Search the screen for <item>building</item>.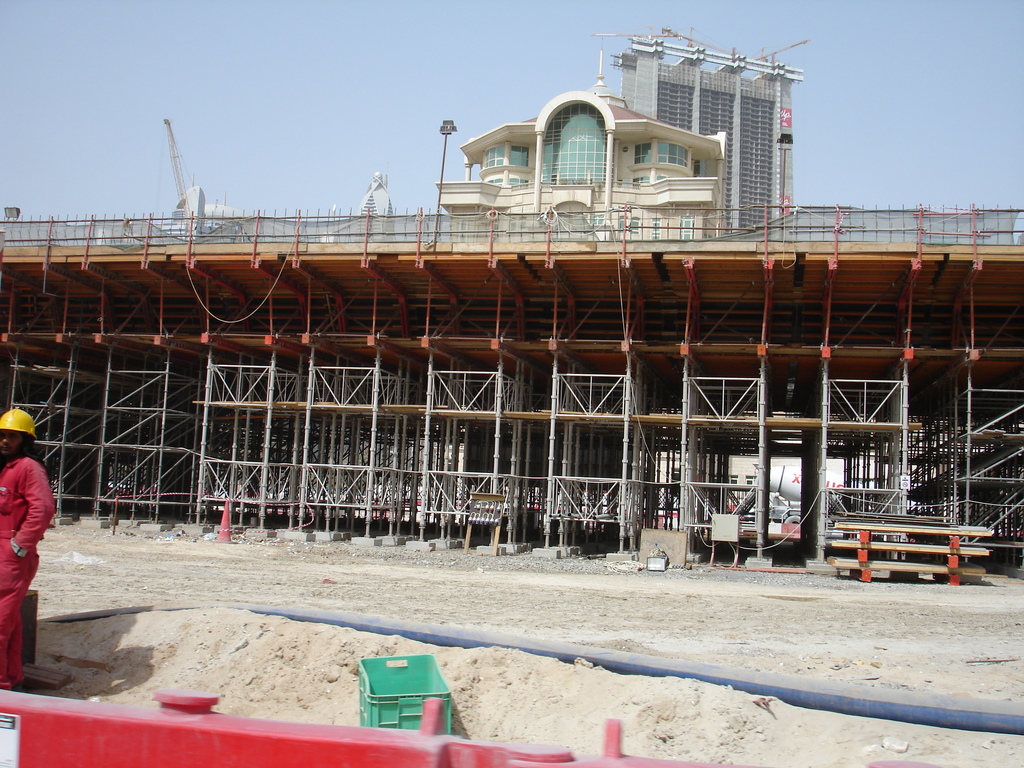
Found at <region>622, 31, 794, 231</region>.
